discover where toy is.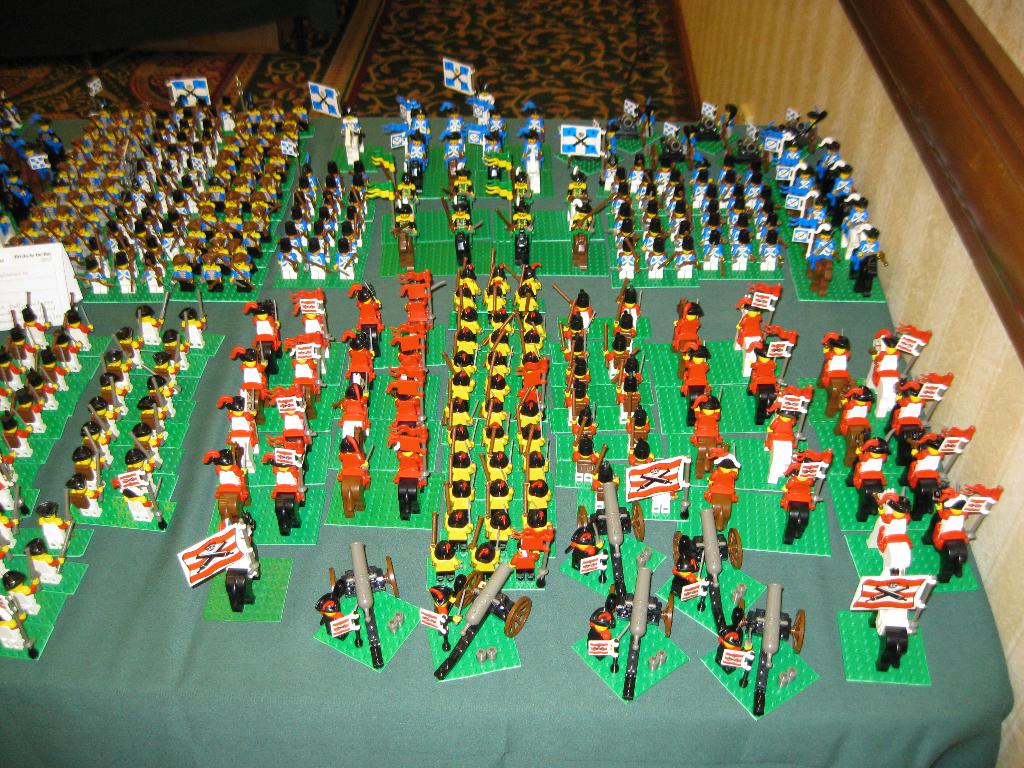
Discovered at bbox=(732, 199, 742, 224).
